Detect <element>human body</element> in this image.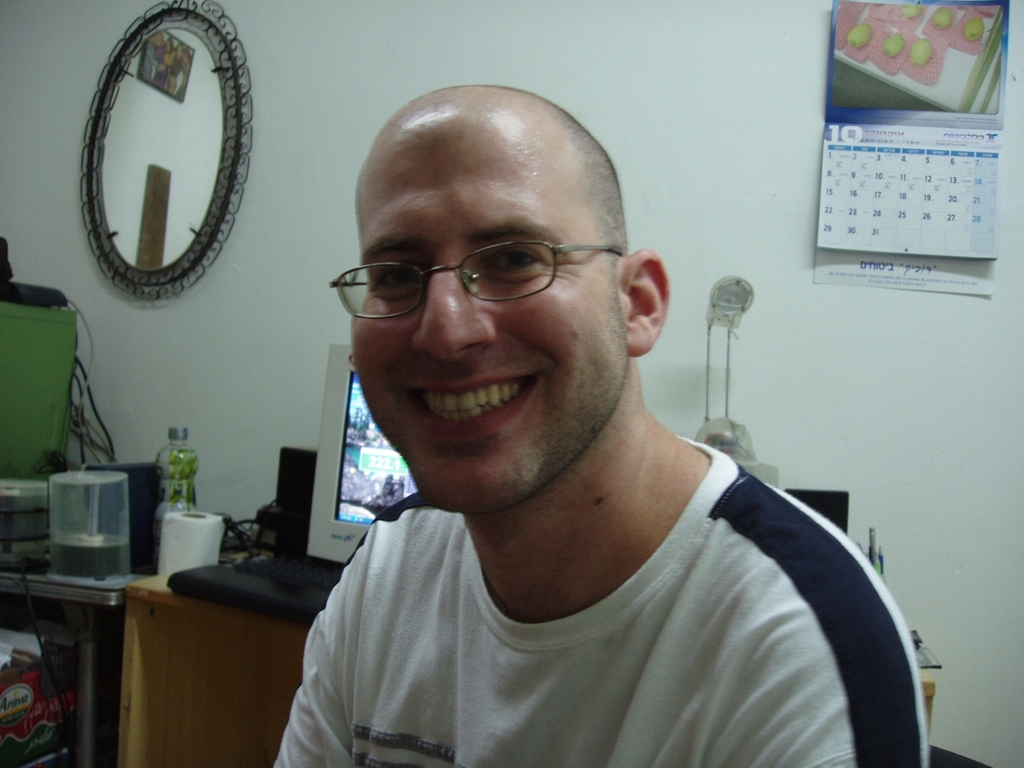
Detection: crop(234, 148, 912, 752).
